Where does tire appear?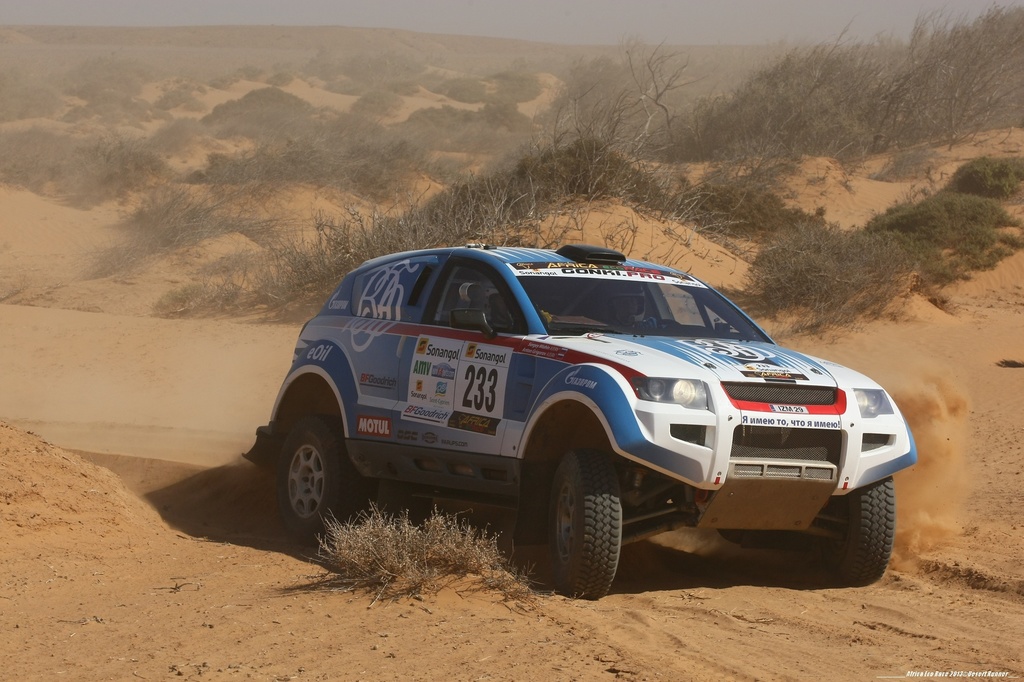
Appears at (x1=823, y1=470, x2=902, y2=585).
